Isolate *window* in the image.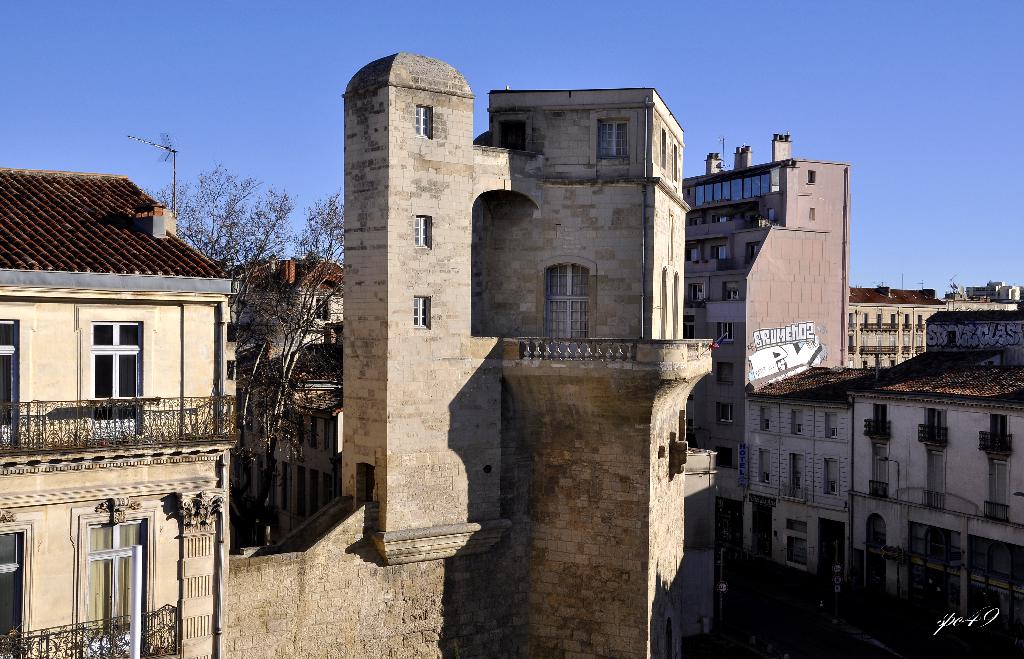
Isolated region: x1=925, y1=411, x2=941, y2=443.
